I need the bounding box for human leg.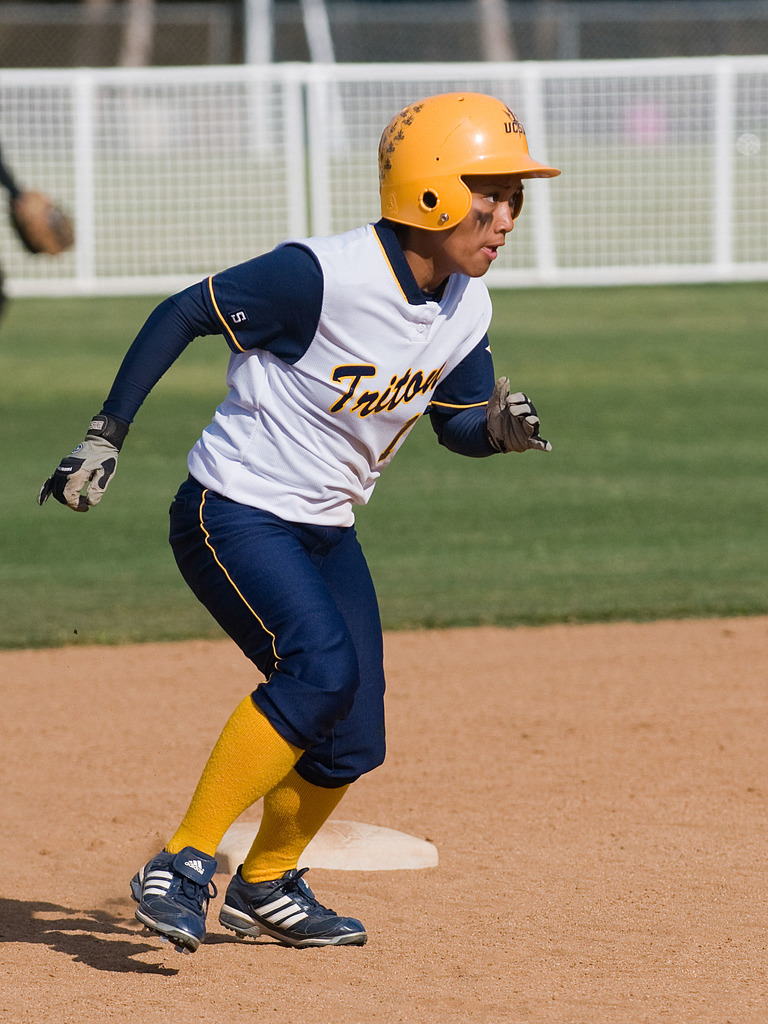
Here it is: bbox=(216, 525, 363, 952).
